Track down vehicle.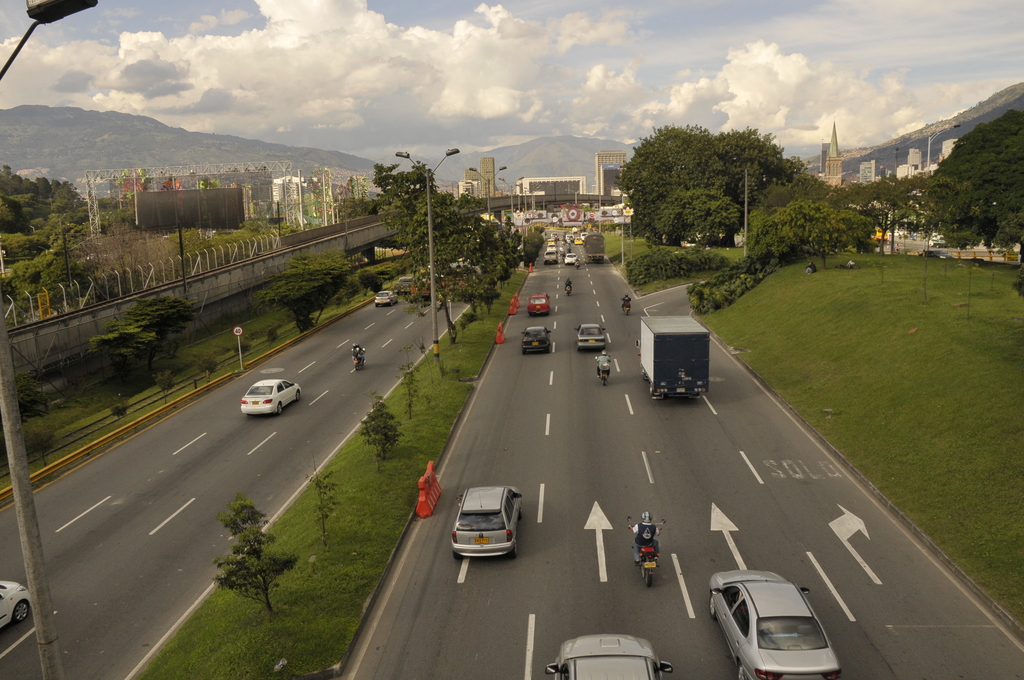
Tracked to select_region(352, 348, 368, 369).
